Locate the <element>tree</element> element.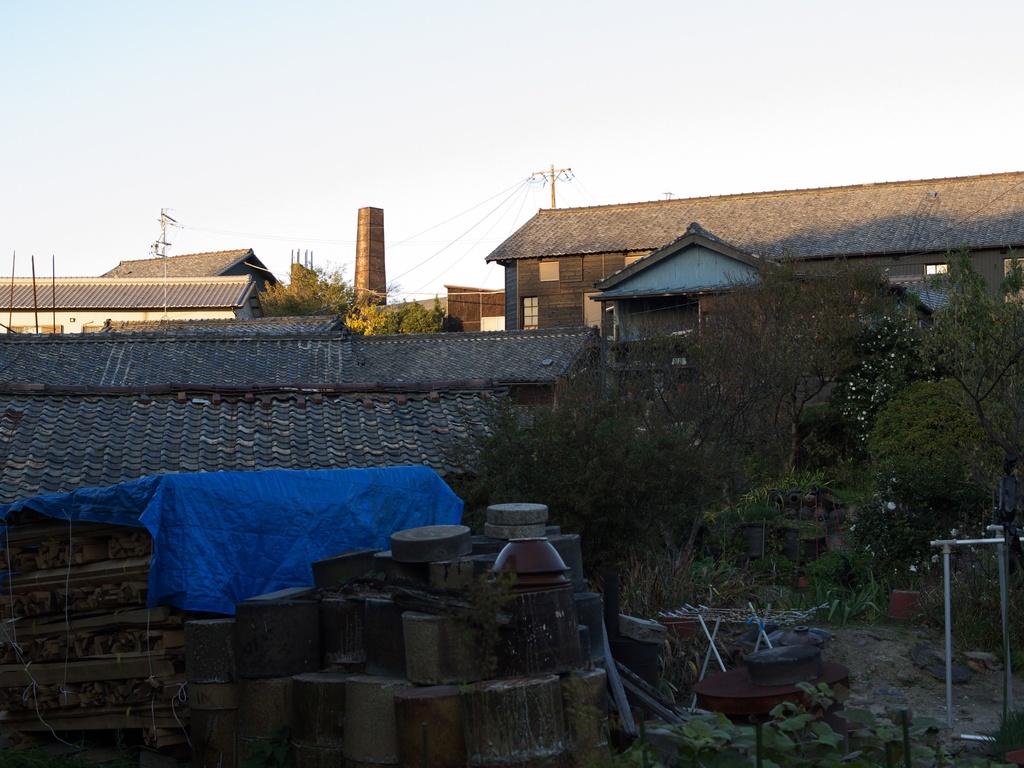
Element bbox: 456, 241, 1023, 672.
